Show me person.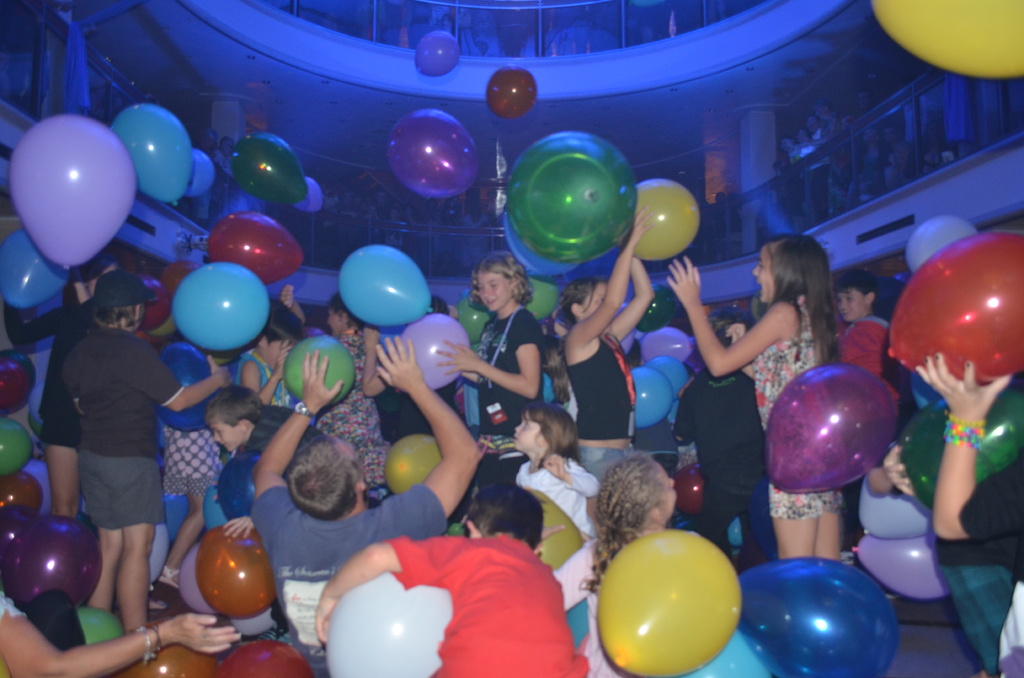
person is here: x1=506, y1=396, x2=600, y2=611.
